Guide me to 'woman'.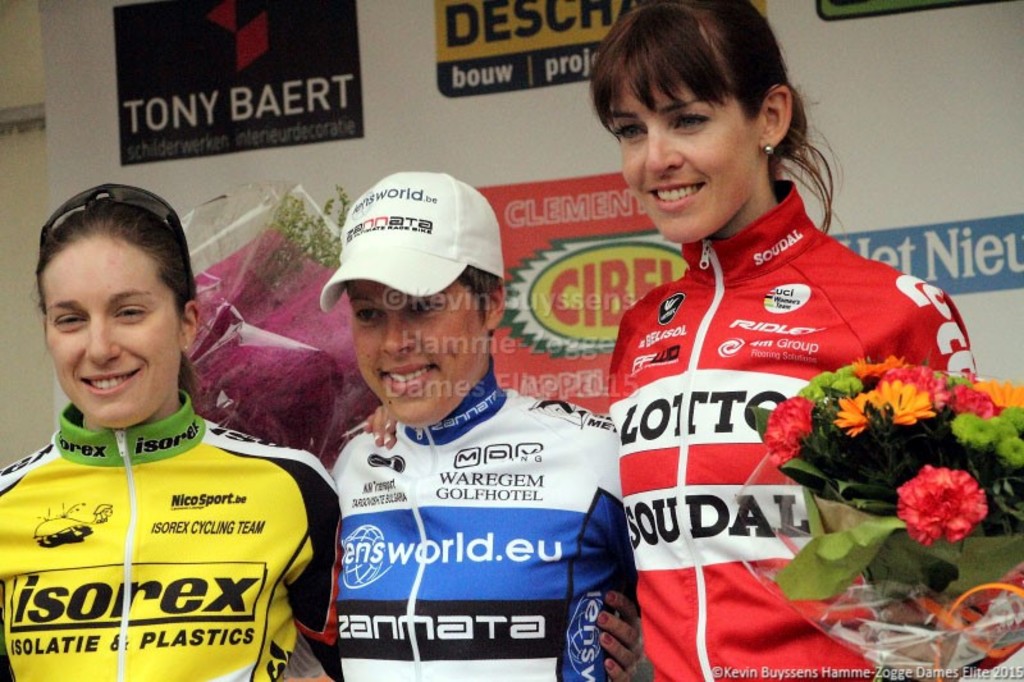
Guidance: bbox=[577, 35, 959, 676].
